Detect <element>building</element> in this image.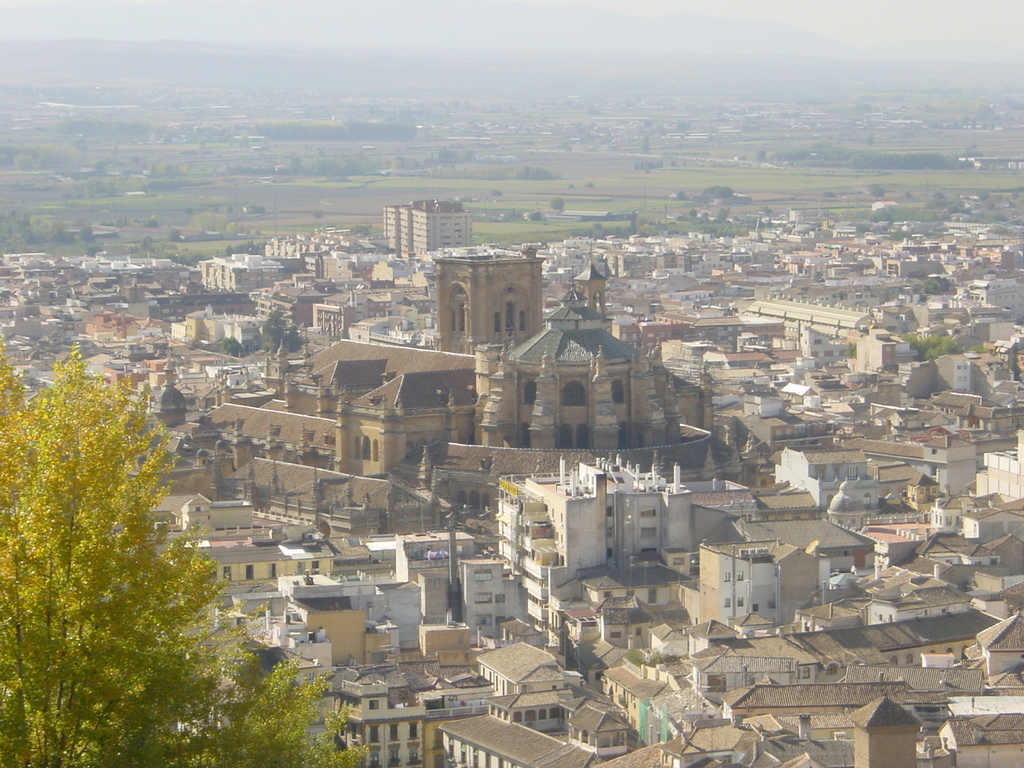
Detection: x1=771, y1=445, x2=902, y2=502.
